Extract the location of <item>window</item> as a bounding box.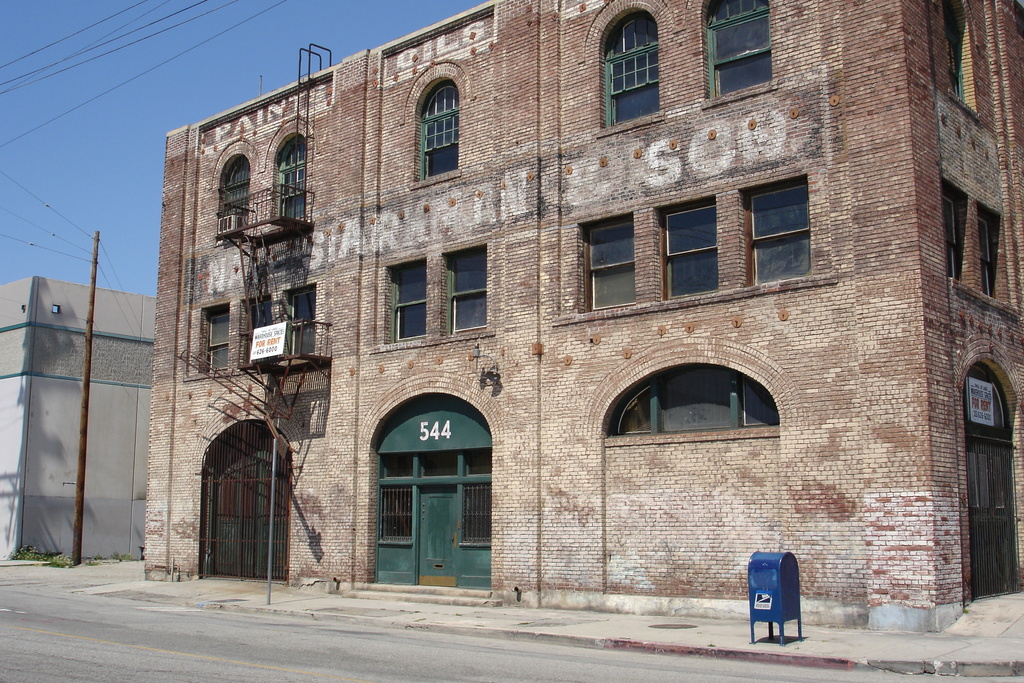
{"left": 705, "top": 0, "right": 771, "bottom": 102}.
